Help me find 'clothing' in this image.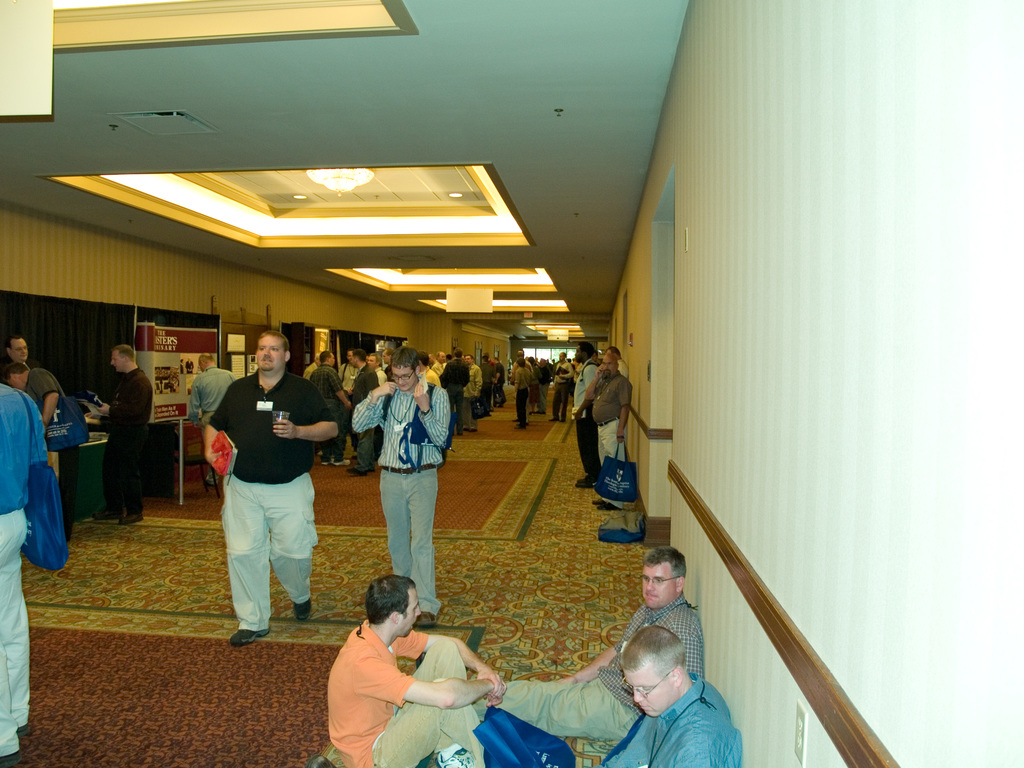
Found it: bbox(21, 369, 86, 532).
